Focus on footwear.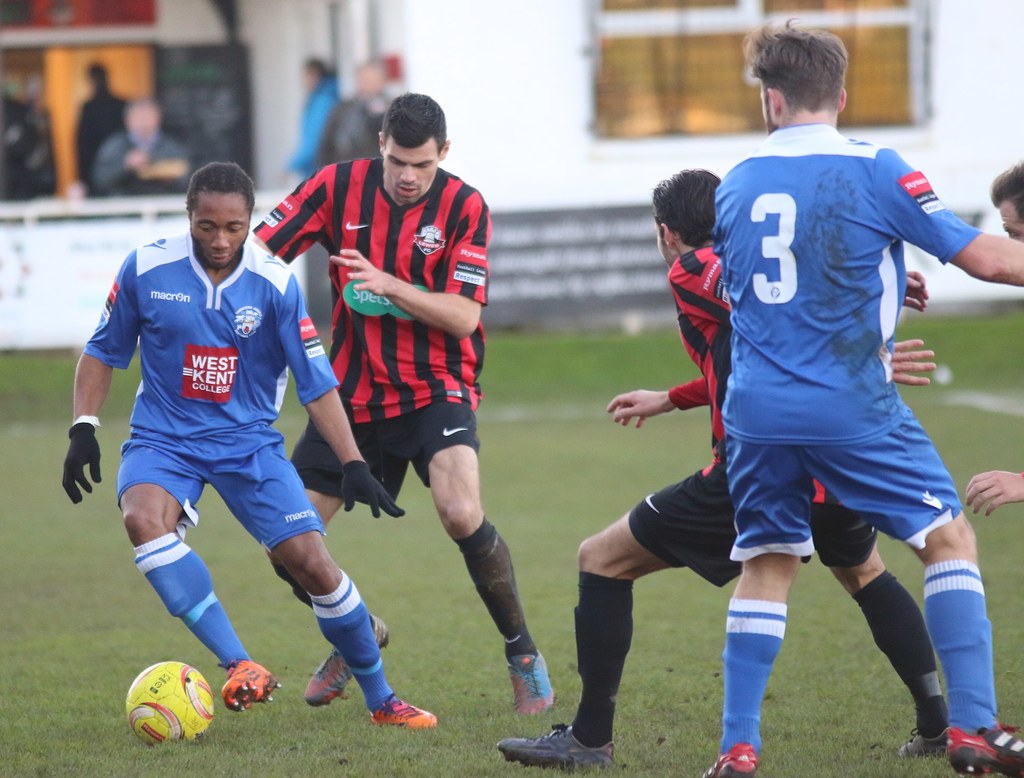
Focused at left=307, top=614, right=389, bottom=708.
